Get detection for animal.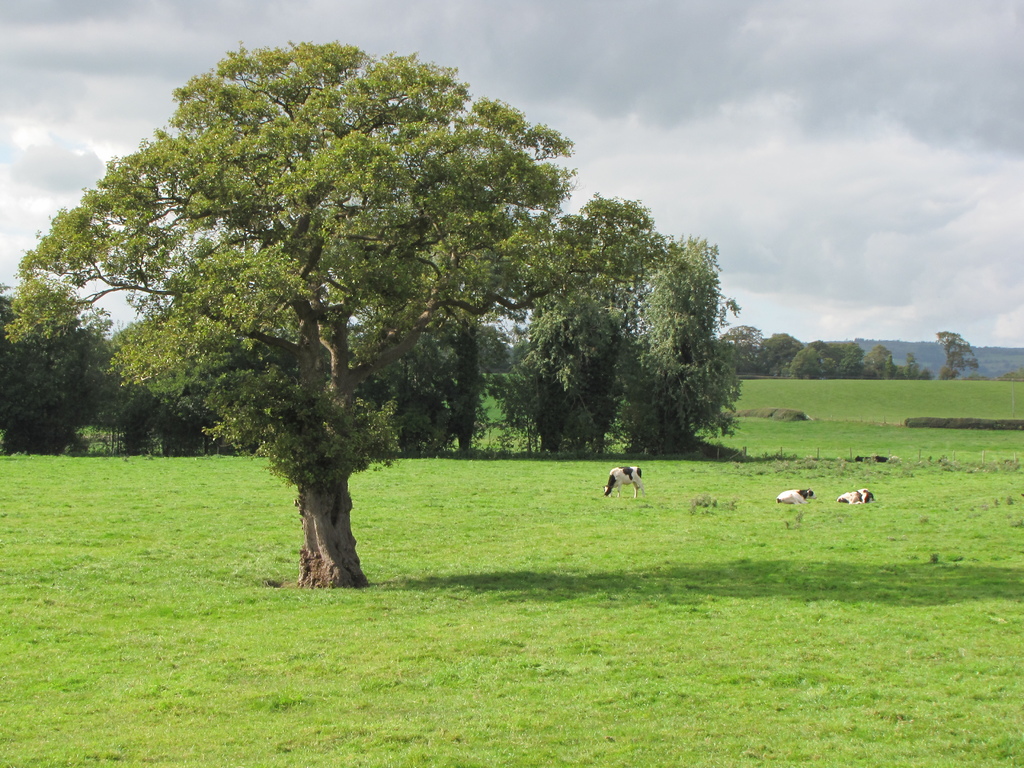
Detection: 772,488,814,506.
